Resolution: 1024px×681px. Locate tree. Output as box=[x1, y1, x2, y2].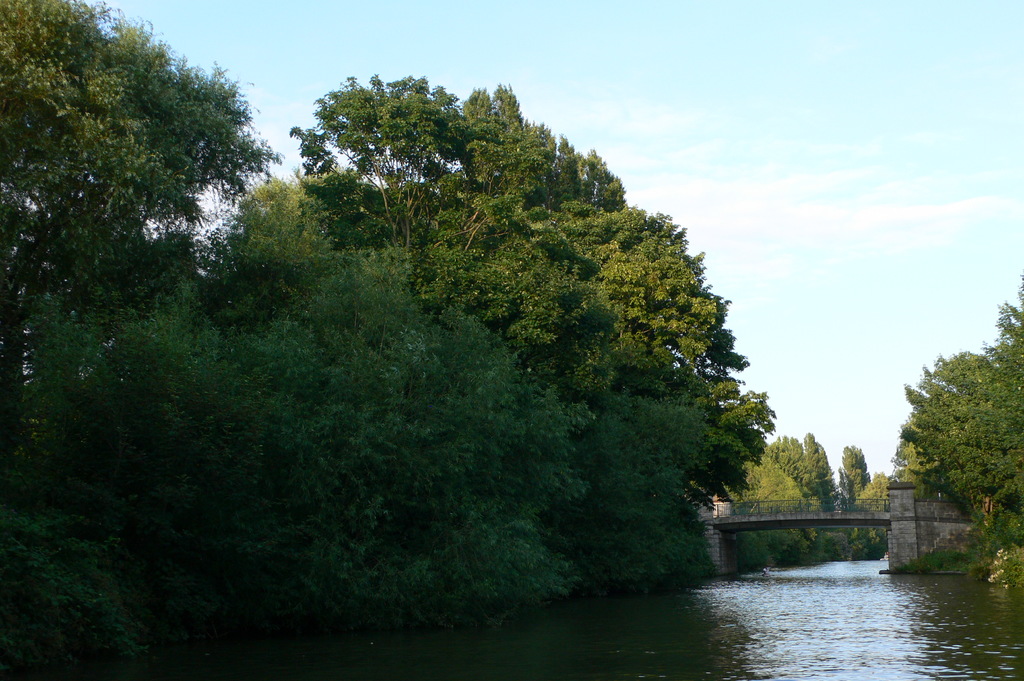
box=[6, 176, 581, 630].
